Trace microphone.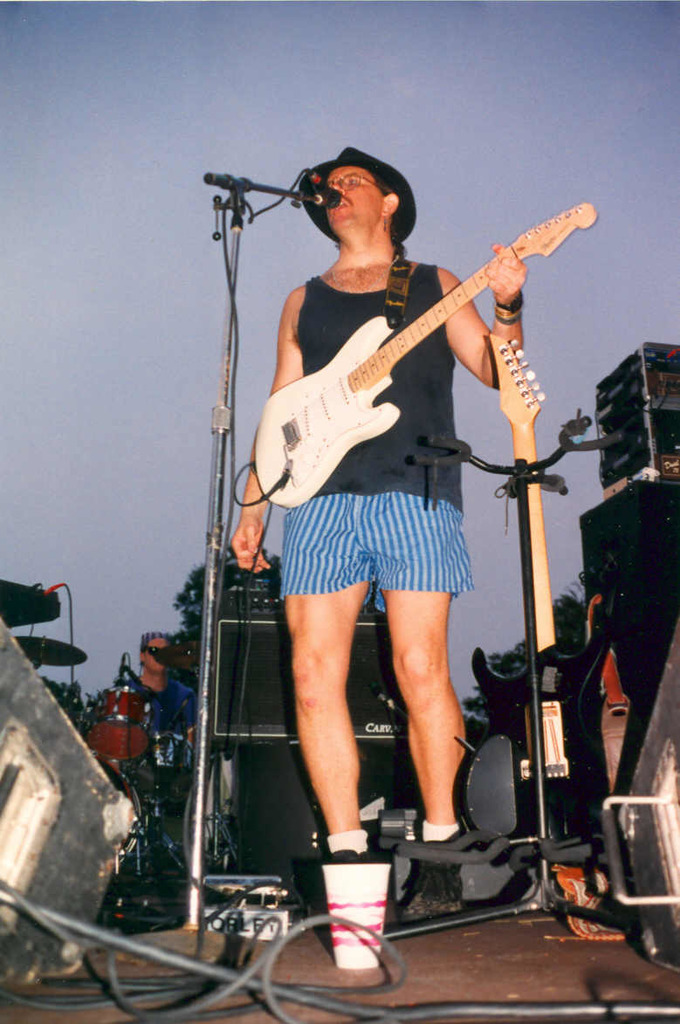
Traced to left=312, top=185, right=347, bottom=203.
